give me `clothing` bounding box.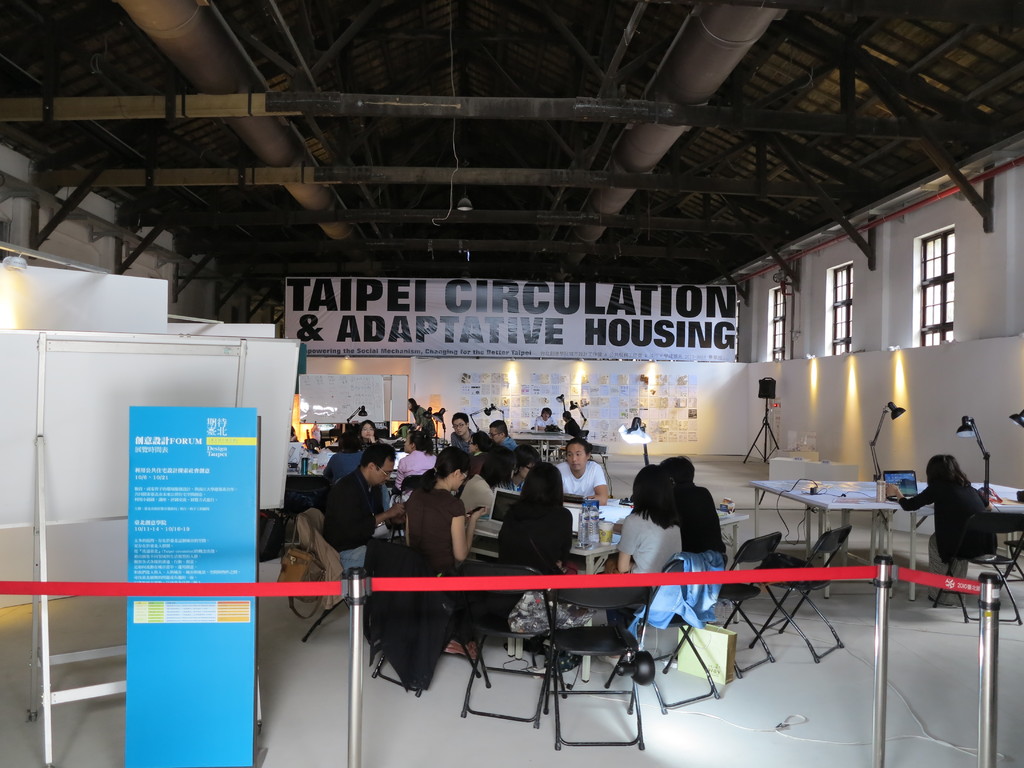
[left=297, top=505, right=349, bottom=605].
